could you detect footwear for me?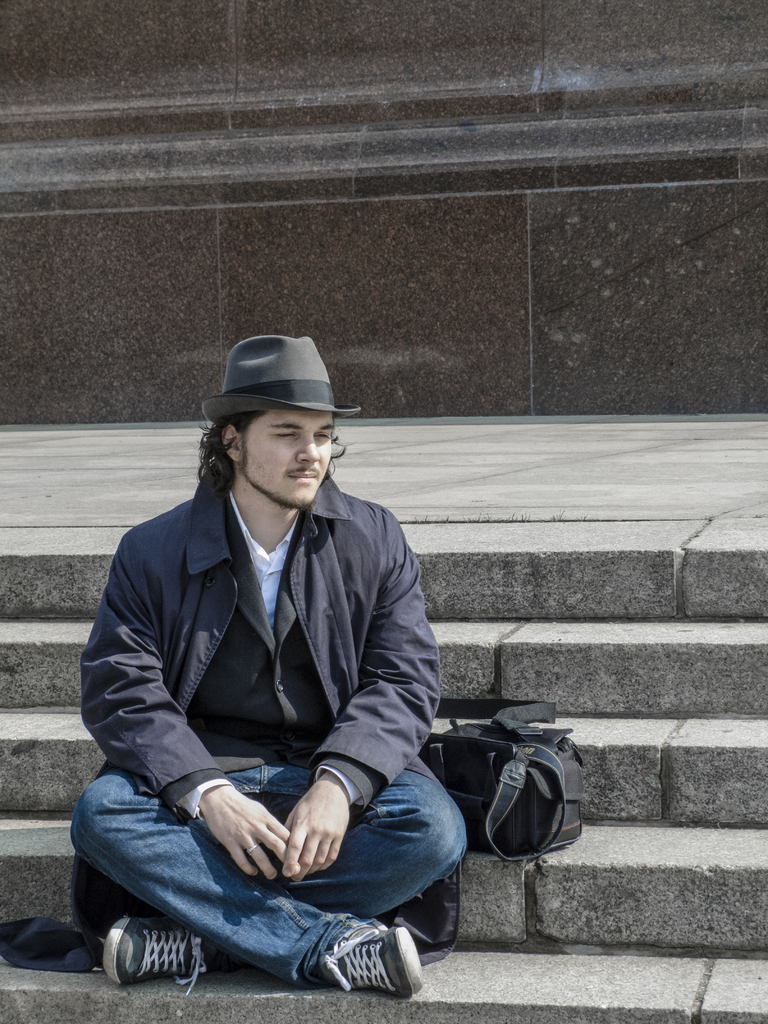
Detection result: bbox=(324, 921, 427, 1004).
